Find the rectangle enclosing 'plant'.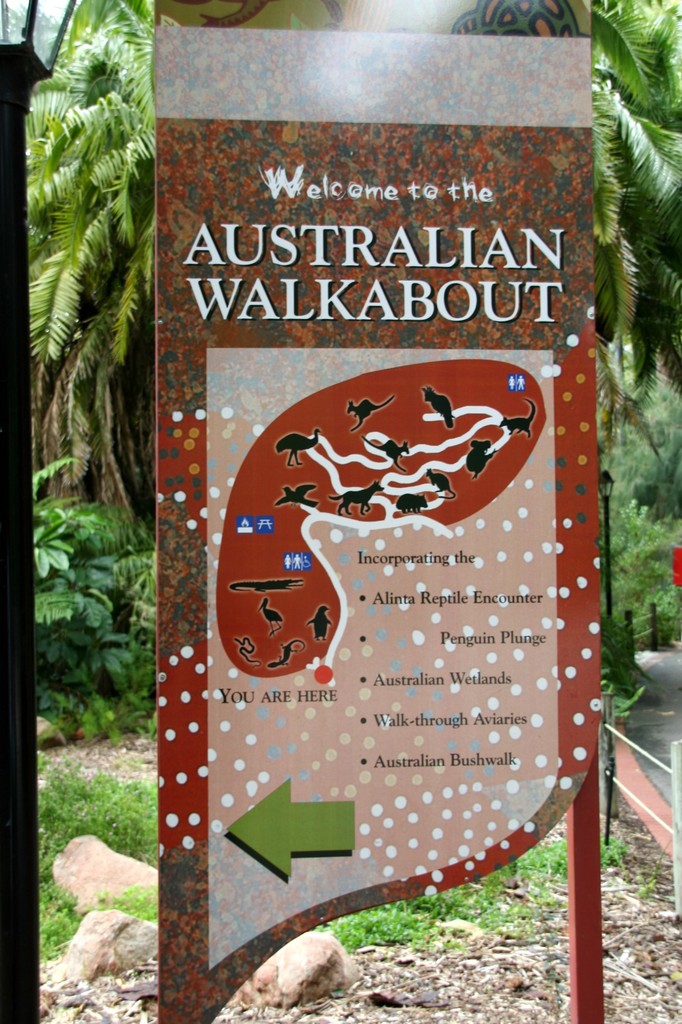
(106, 879, 161, 923).
